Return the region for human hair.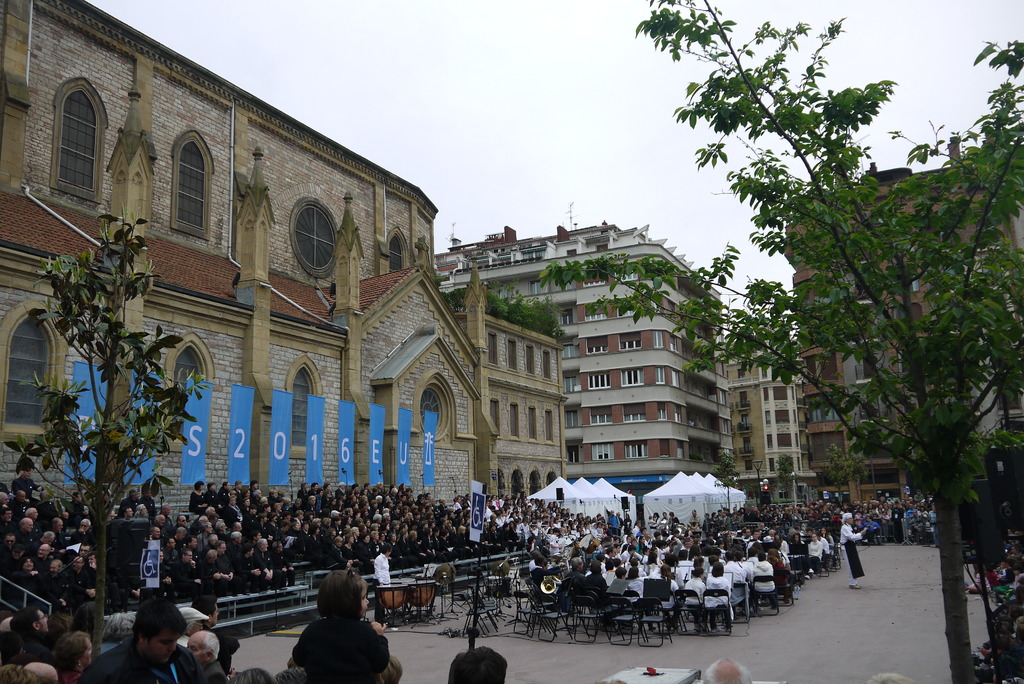
<bbox>101, 612, 137, 641</bbox>.
